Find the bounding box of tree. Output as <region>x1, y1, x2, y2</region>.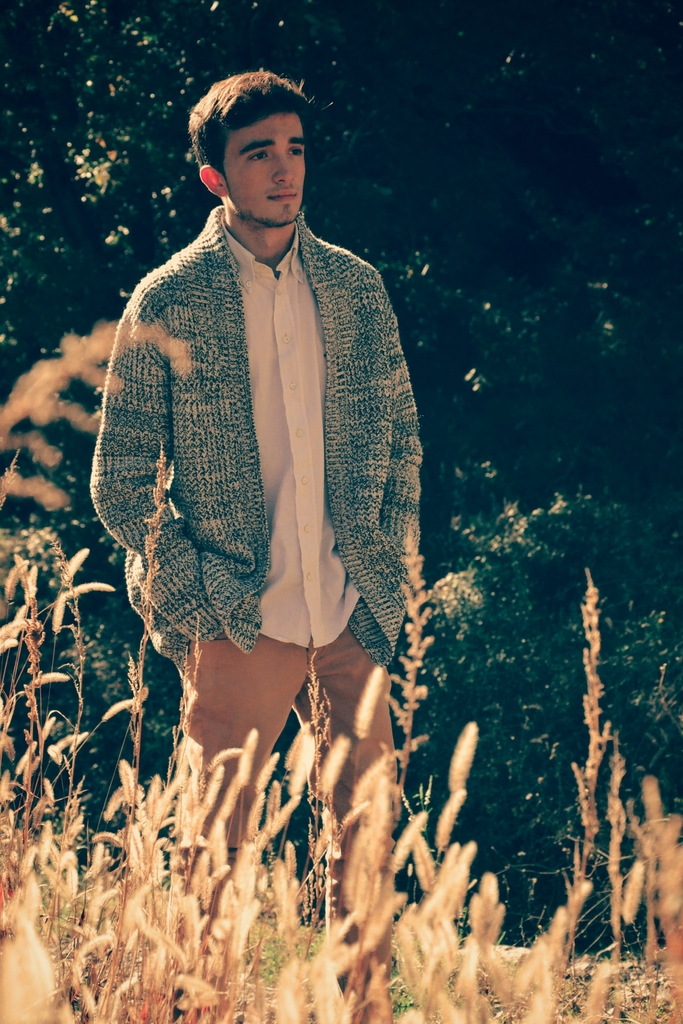
<region>457, 1, 682, 950</region>.
